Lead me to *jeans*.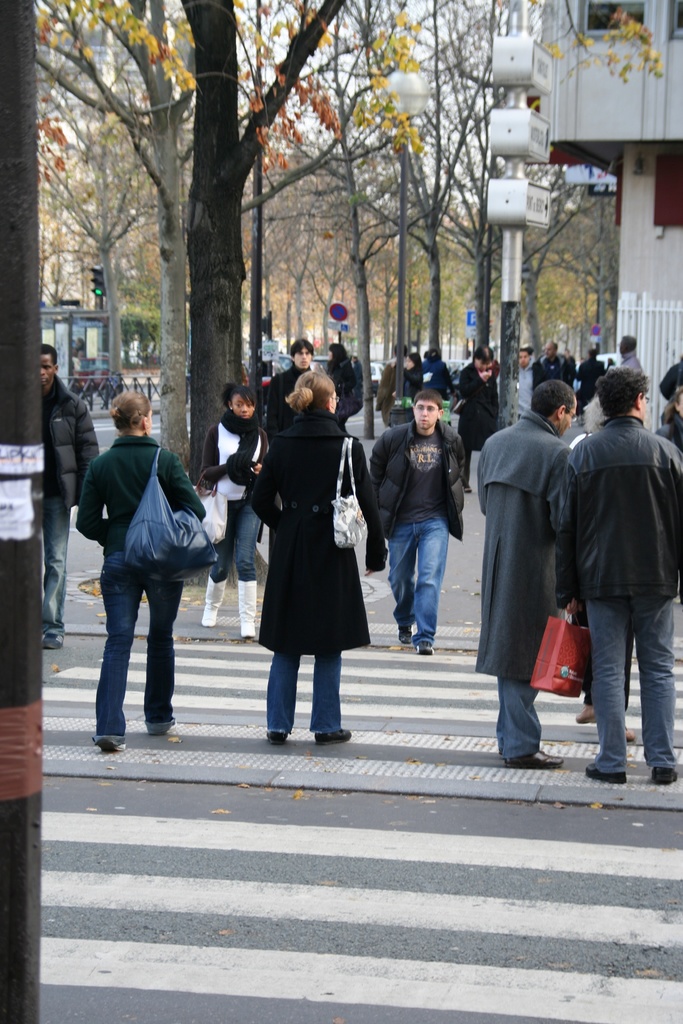
Lead to pyautogui.locateOnScreen(44, 497, 63, 630).
